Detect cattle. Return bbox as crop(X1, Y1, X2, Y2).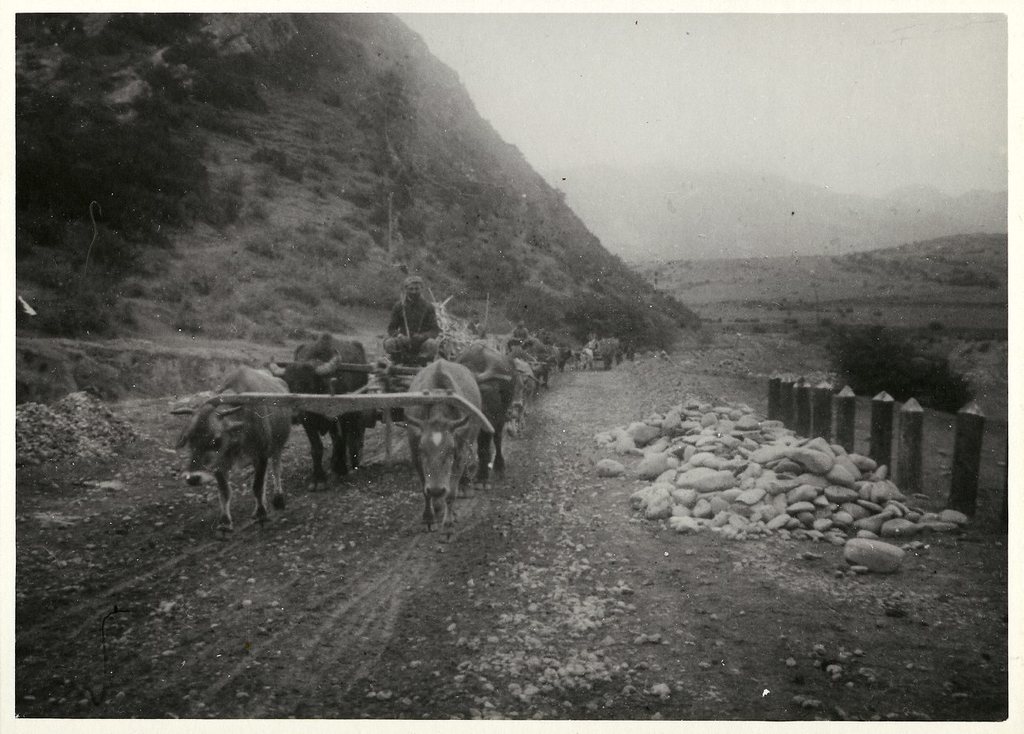
crop(385, 368, 493, 546).
